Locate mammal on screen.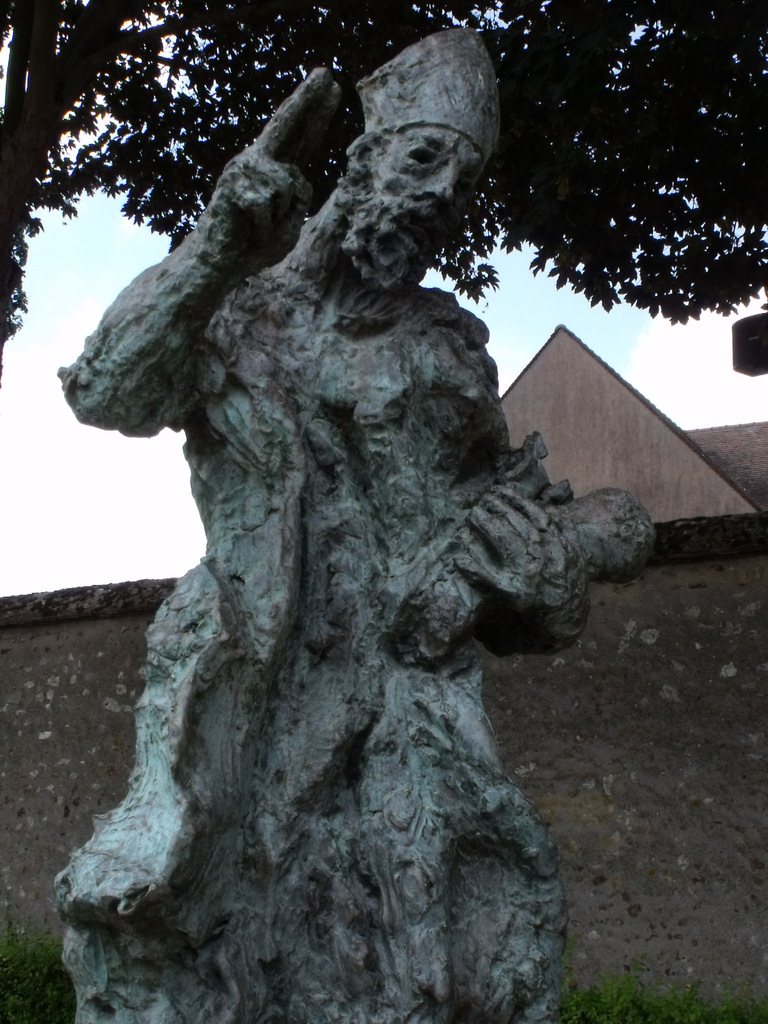
On screen at Rect(0, 49, 668, 1011).
